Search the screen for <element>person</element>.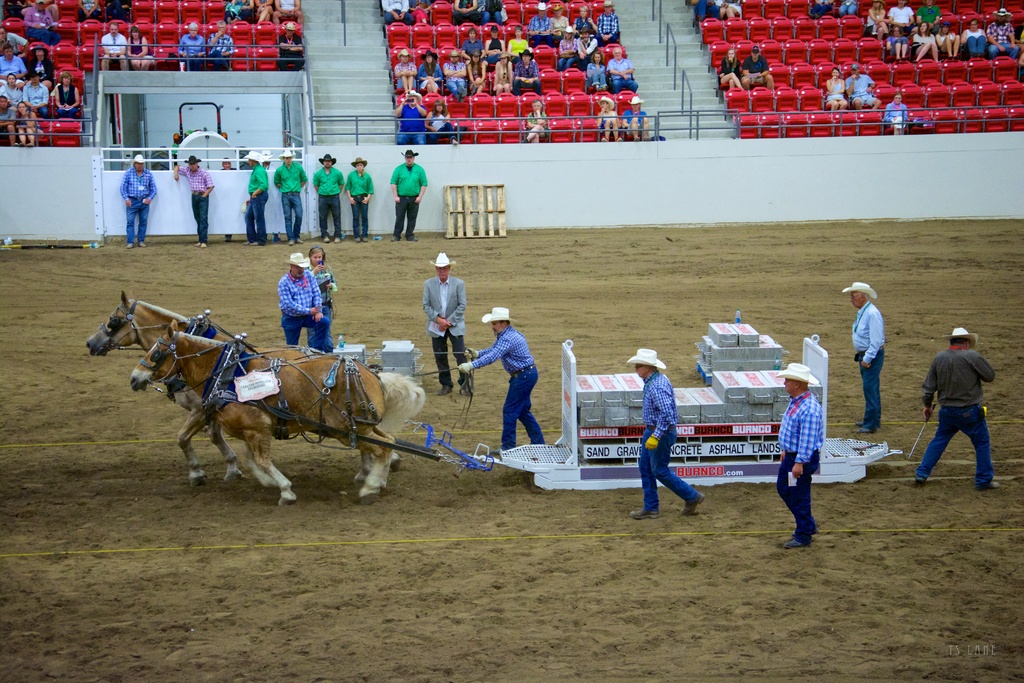
Found at l=488, t=22, r=508, b=62.
